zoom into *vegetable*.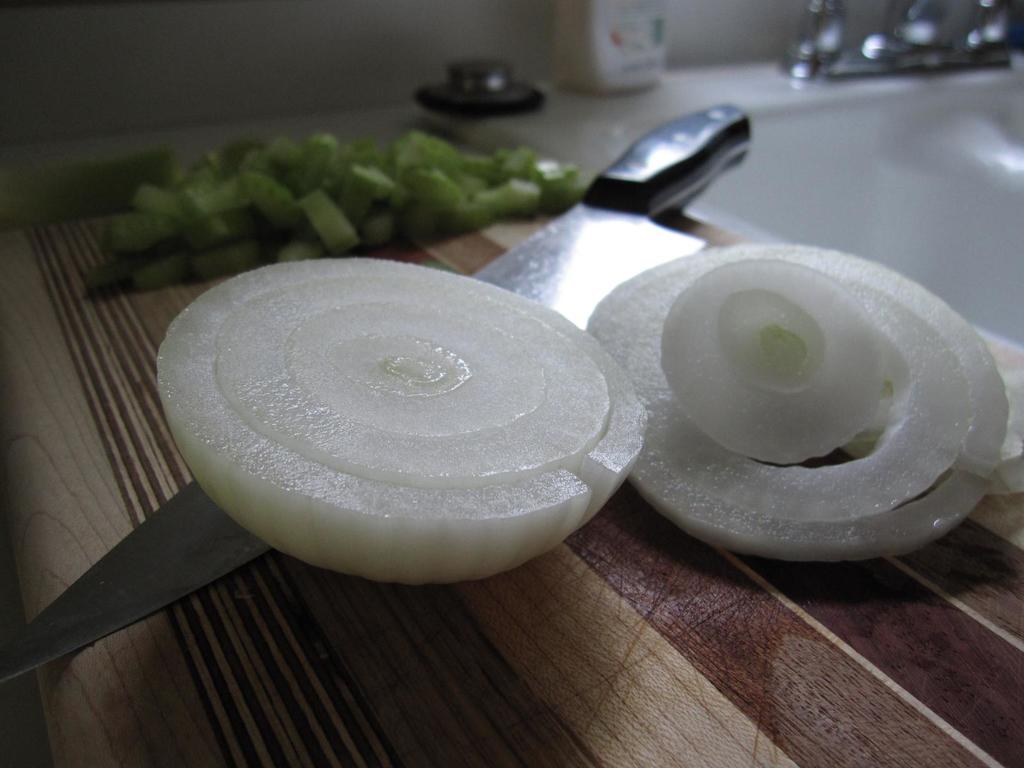
Zoom target: (left=157, top=263, right=649, bottom=587).
